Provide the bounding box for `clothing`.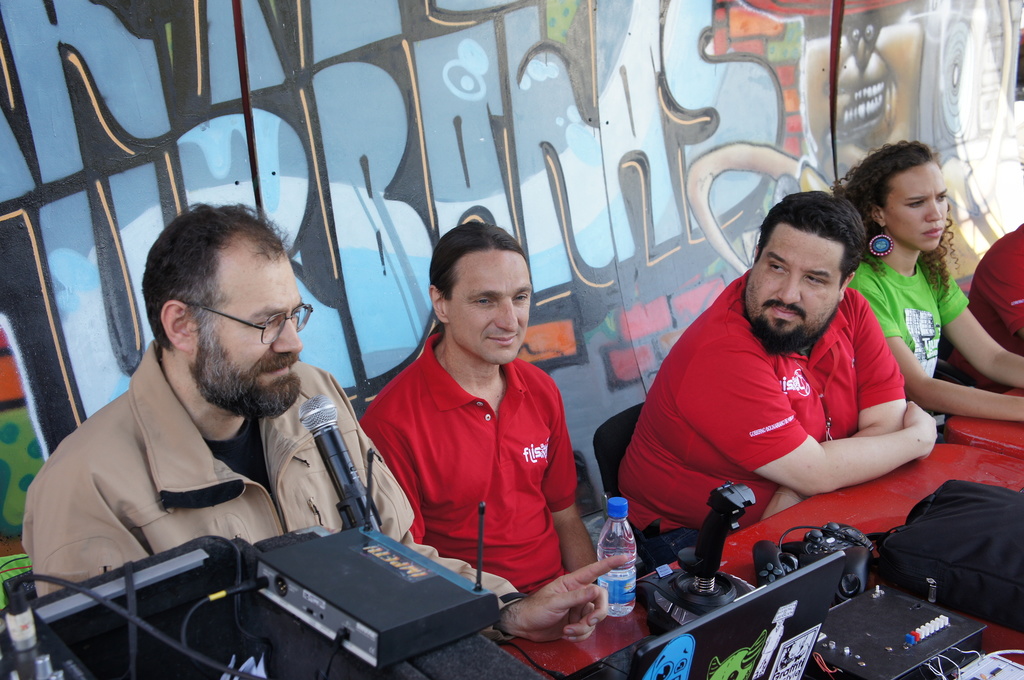
pyautogui.locateOnScreen(362, 330, 575, 590).
